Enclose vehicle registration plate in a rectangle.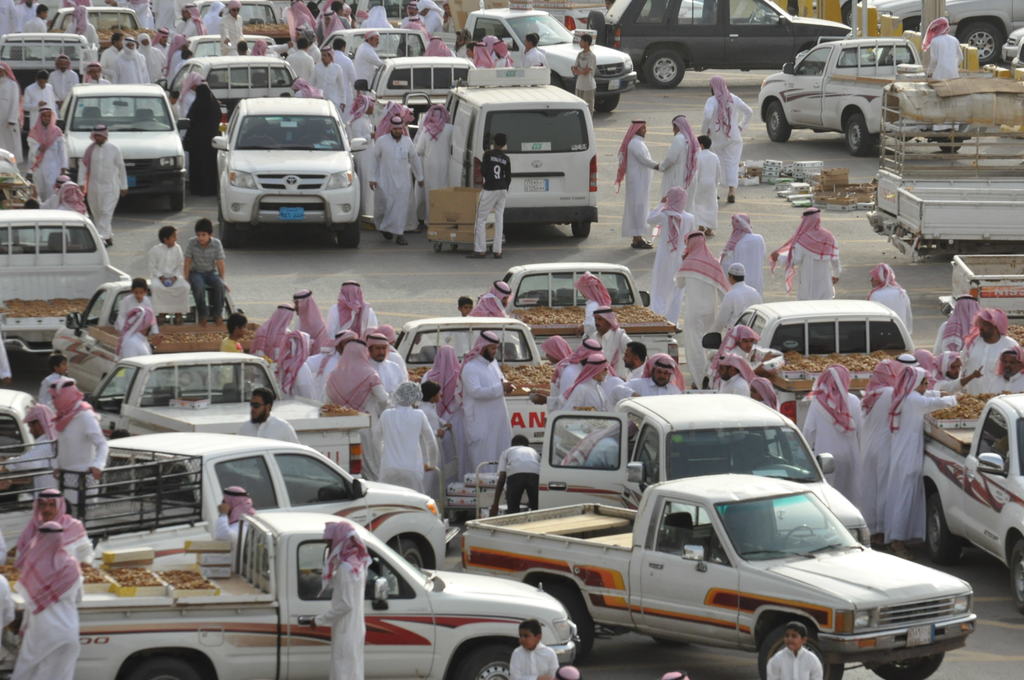
{"x1": 909, "y1": 624, "x2": 934, "y2": 646}.
